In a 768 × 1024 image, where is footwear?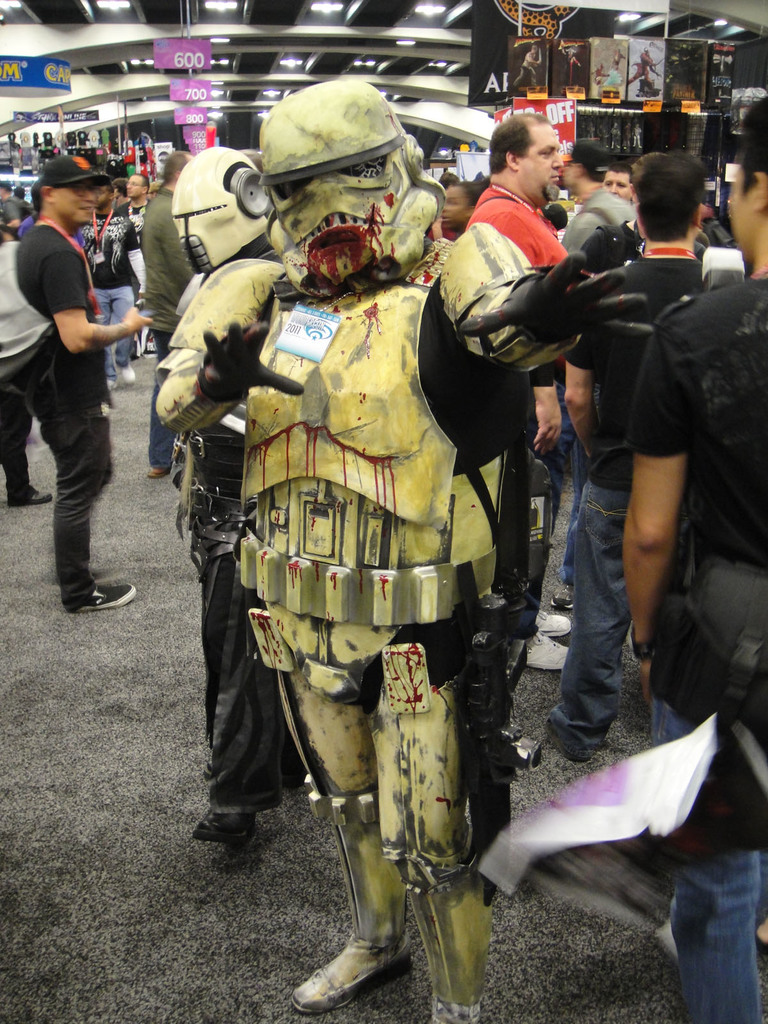
l=116, t=362, r=139, b=390.
